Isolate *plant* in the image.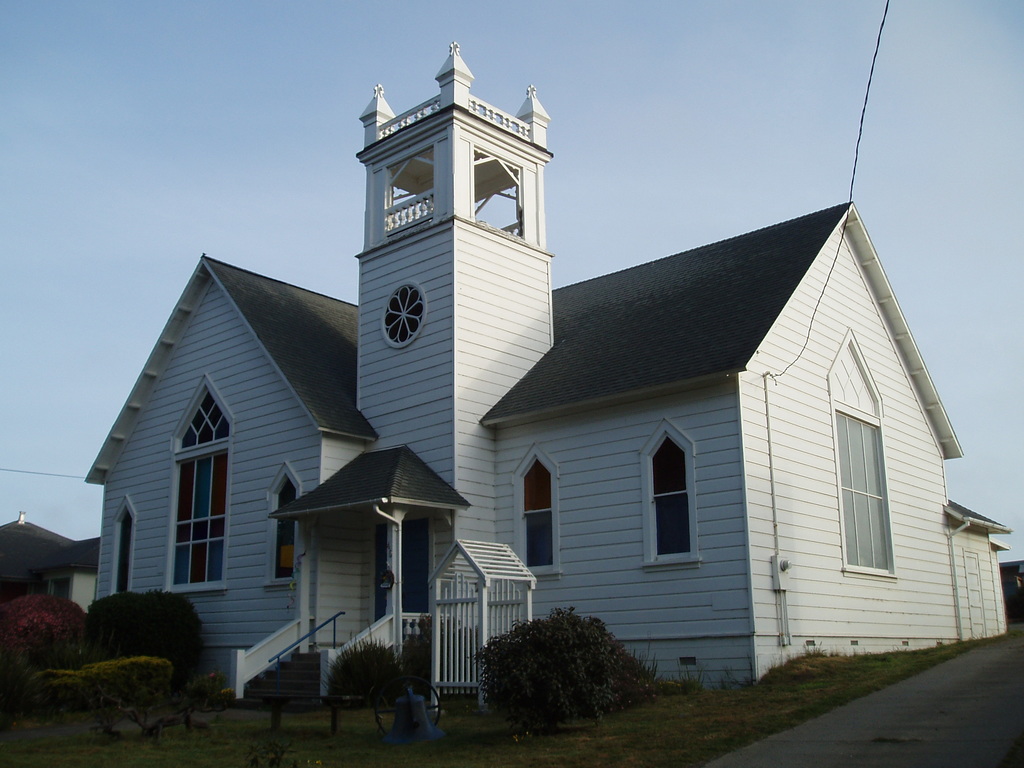
Isolated region: crop(84, 585, 198, 678).
